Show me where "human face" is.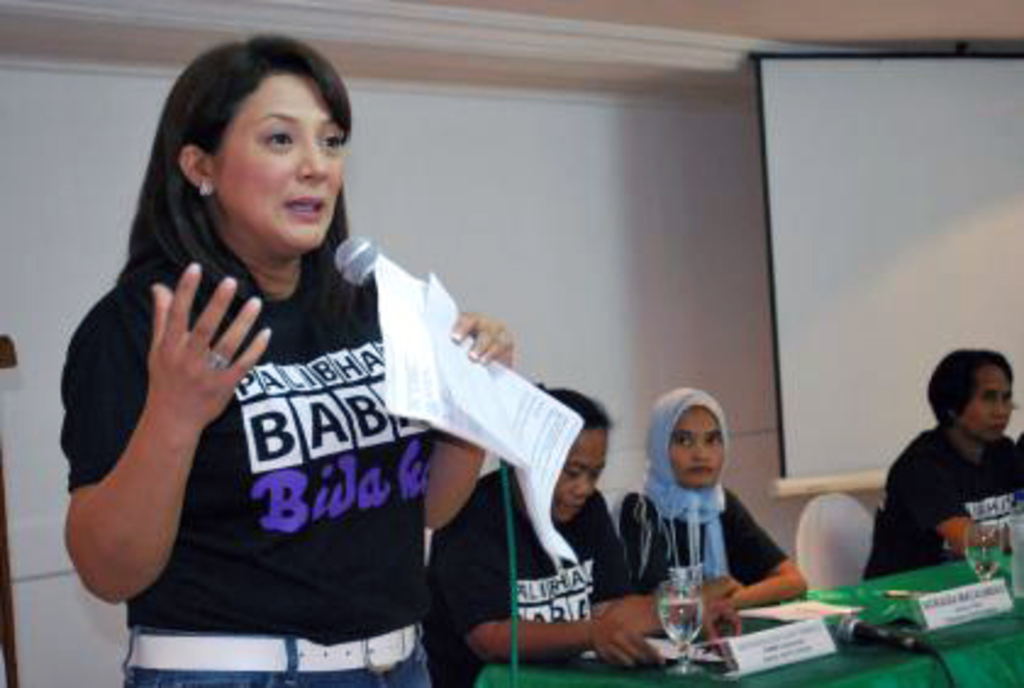
"human face" is at [x1=666, y1=405, x2=729, y2=486].
